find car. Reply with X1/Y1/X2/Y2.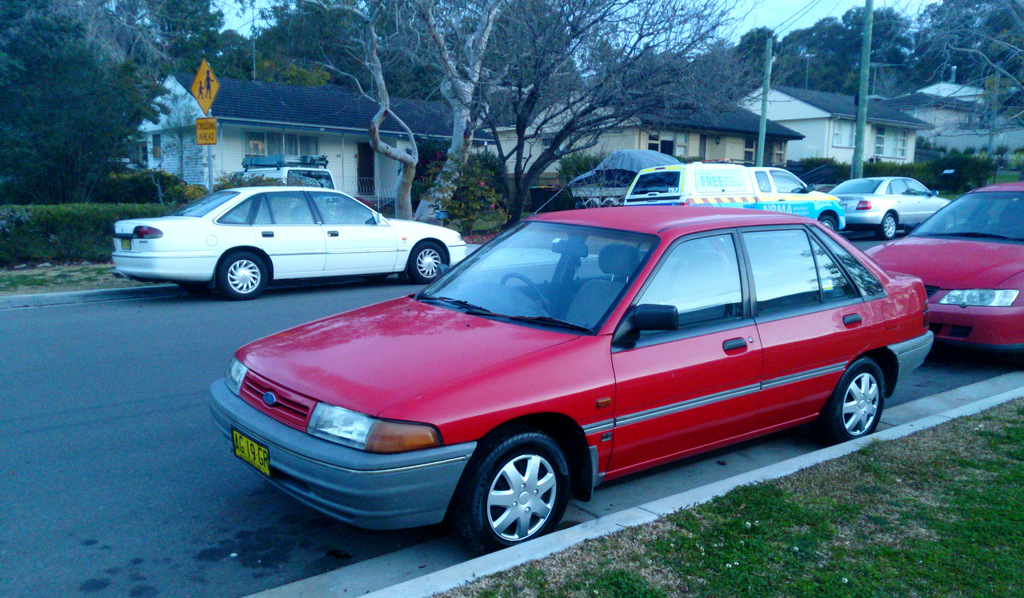
198/208/898/553.
